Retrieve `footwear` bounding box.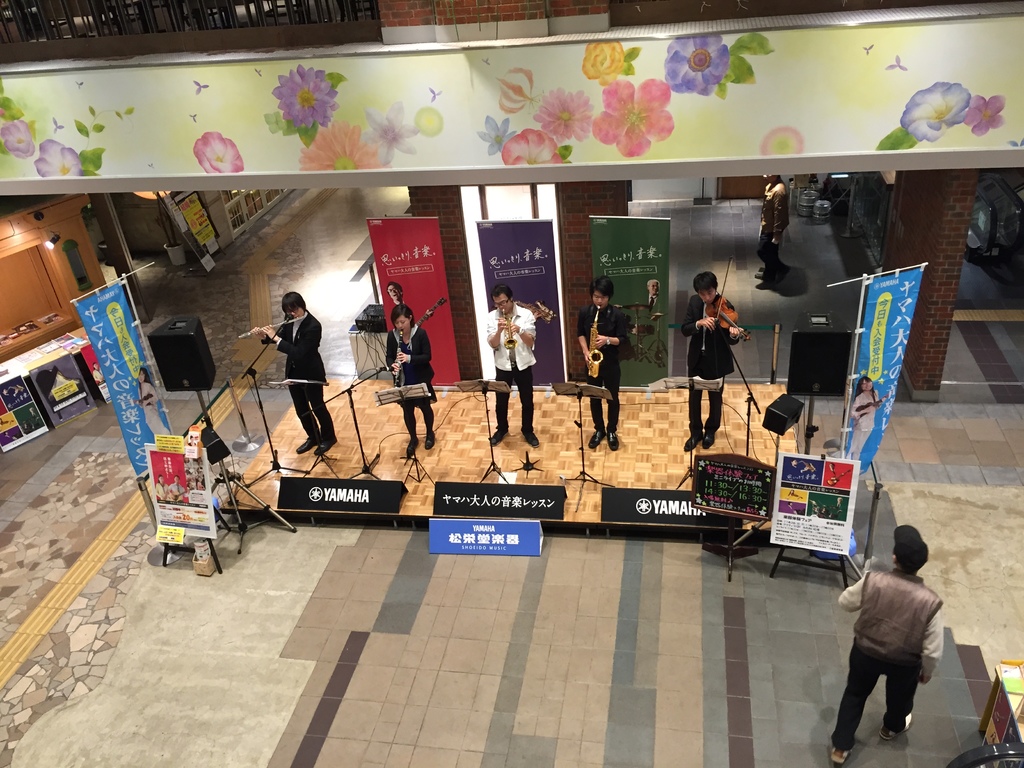
Bounding box: <box>883,714,913,738</box>.
